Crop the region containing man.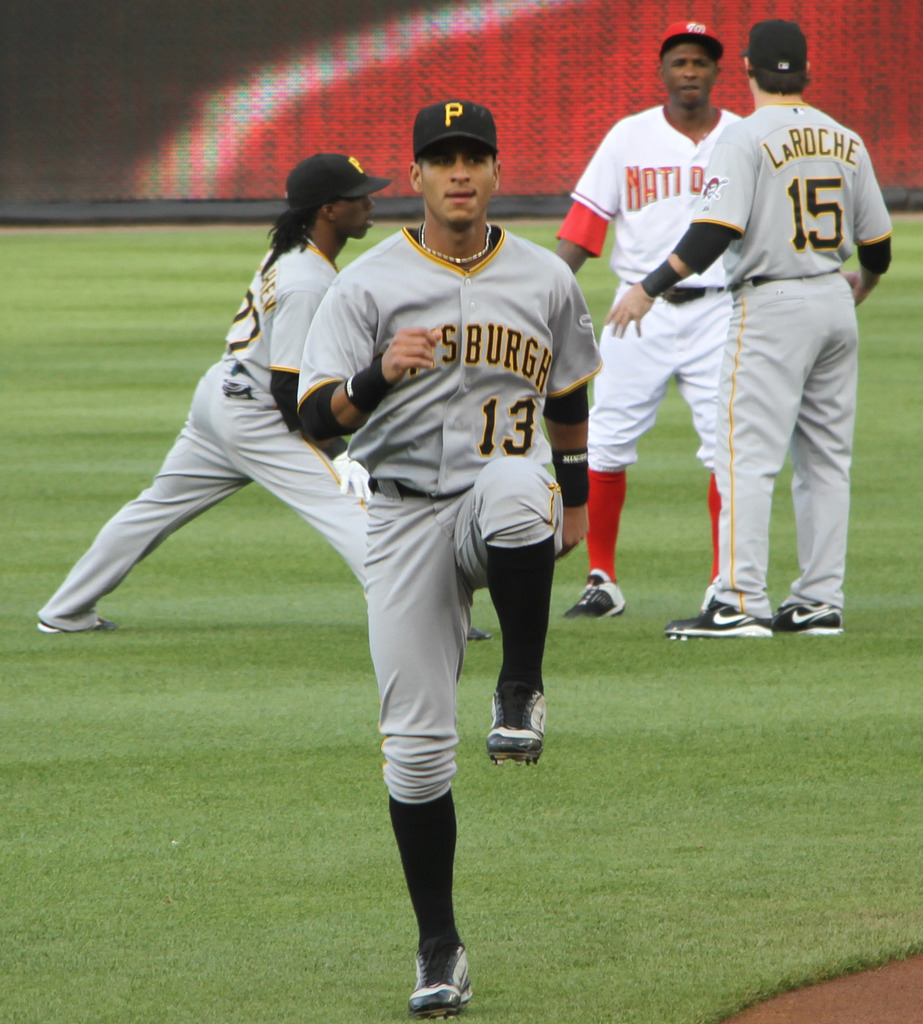
Crop region: (left=295, top=95, right=609, bottom=1014).
